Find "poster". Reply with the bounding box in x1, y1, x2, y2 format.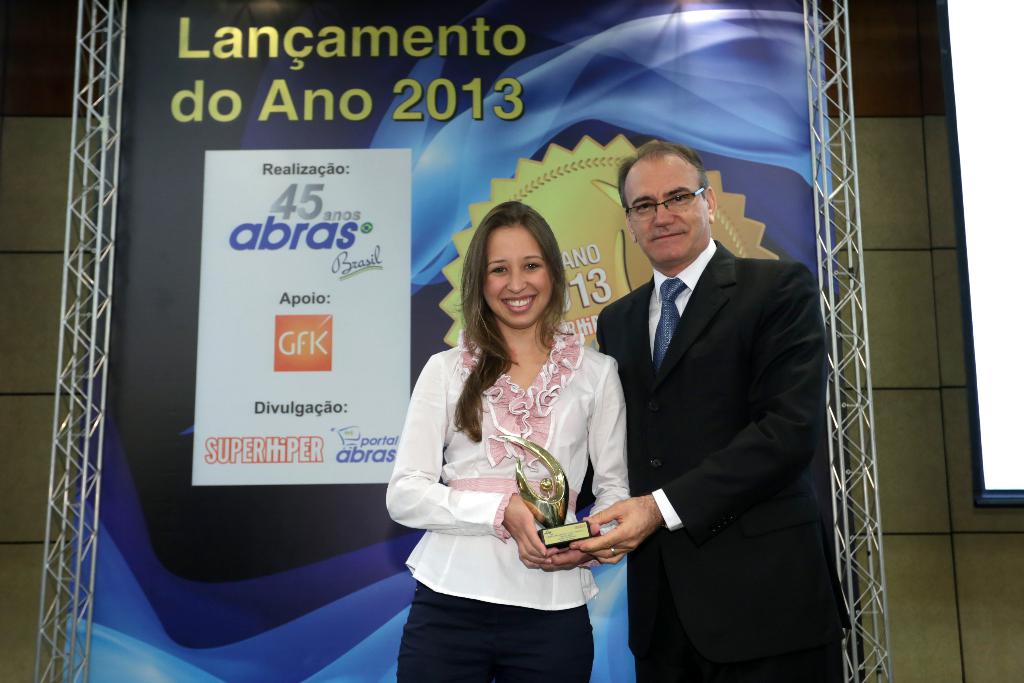
63, 0, 863, 682.
